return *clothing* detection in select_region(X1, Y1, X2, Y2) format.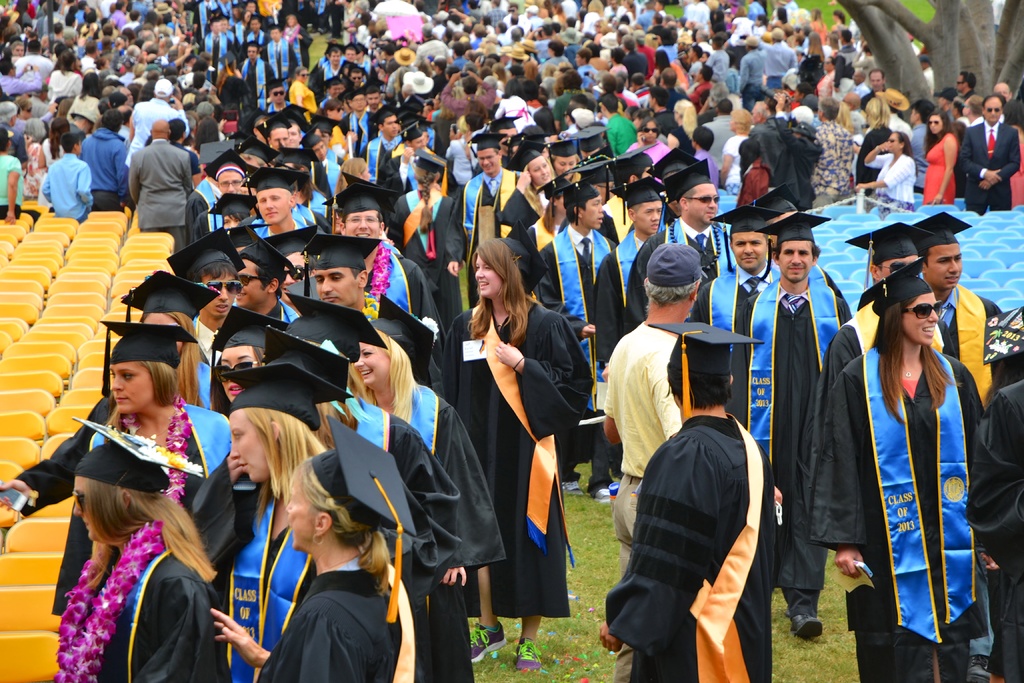
select_region(494, 183, 529, 238).
